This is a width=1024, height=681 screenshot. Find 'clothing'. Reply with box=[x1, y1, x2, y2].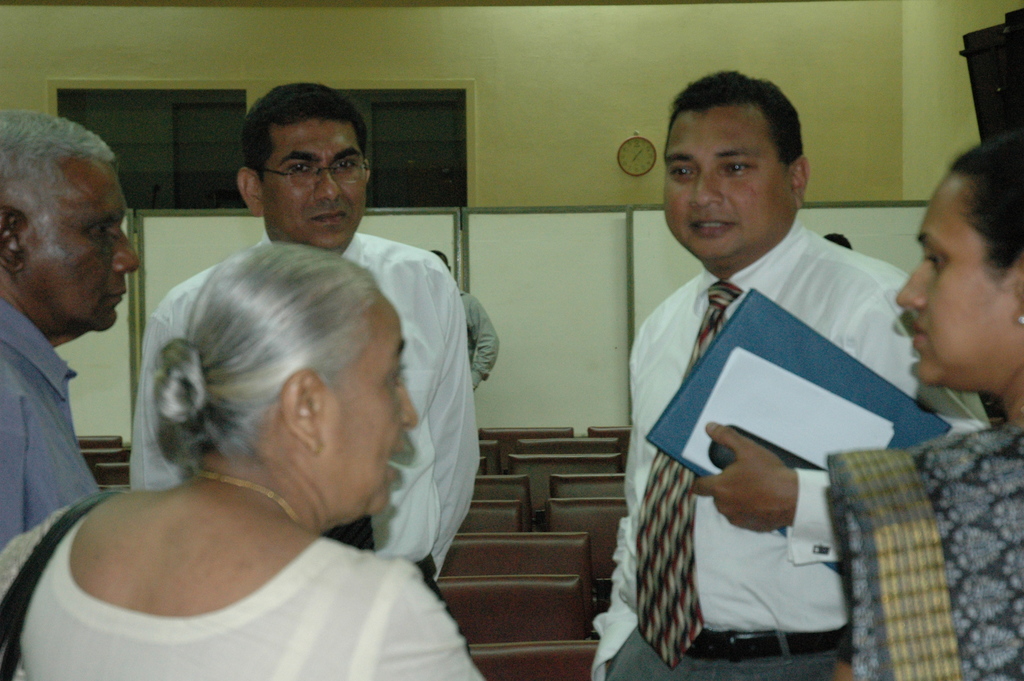
box=[0, 491, 484, 680].
